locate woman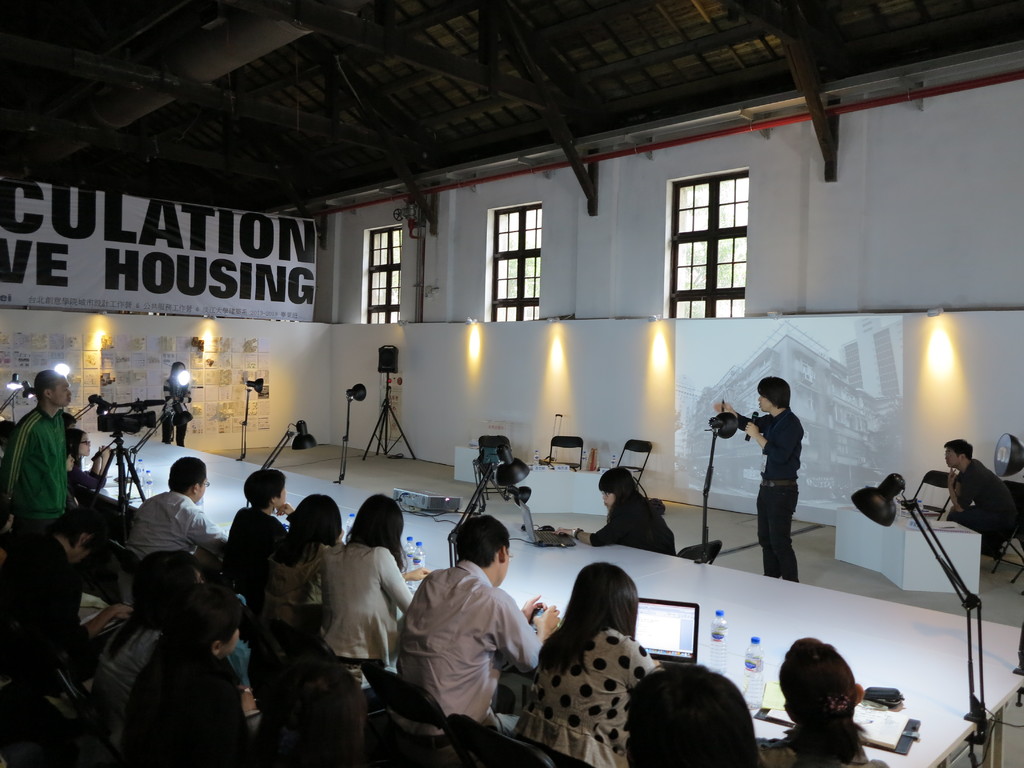
762, 637, 890, 767
